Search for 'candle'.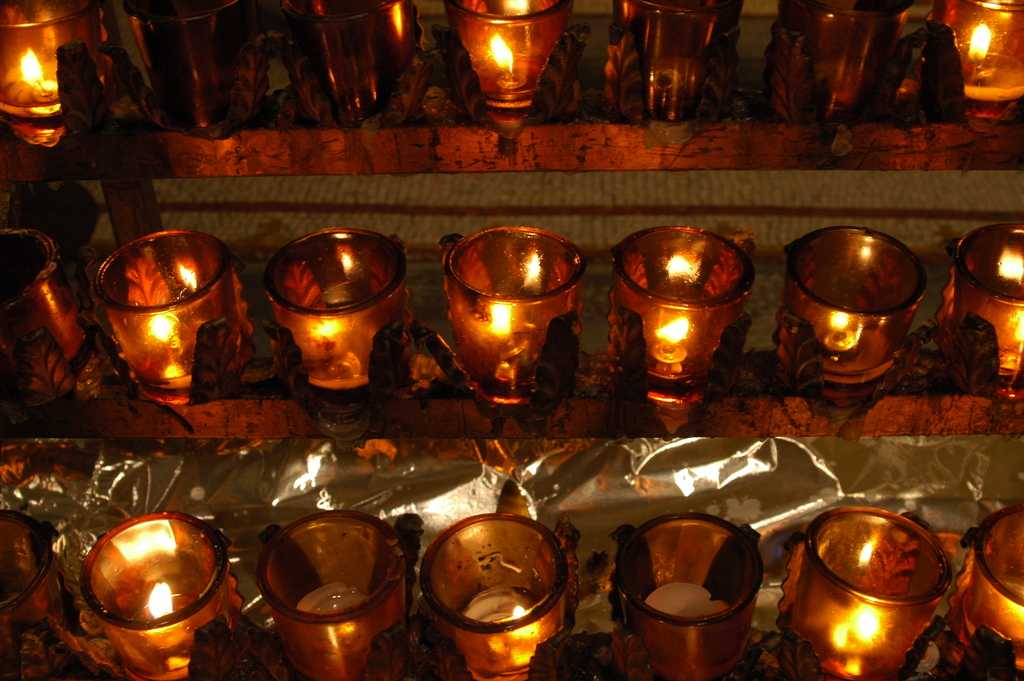
Found at 262/222/412/401.
